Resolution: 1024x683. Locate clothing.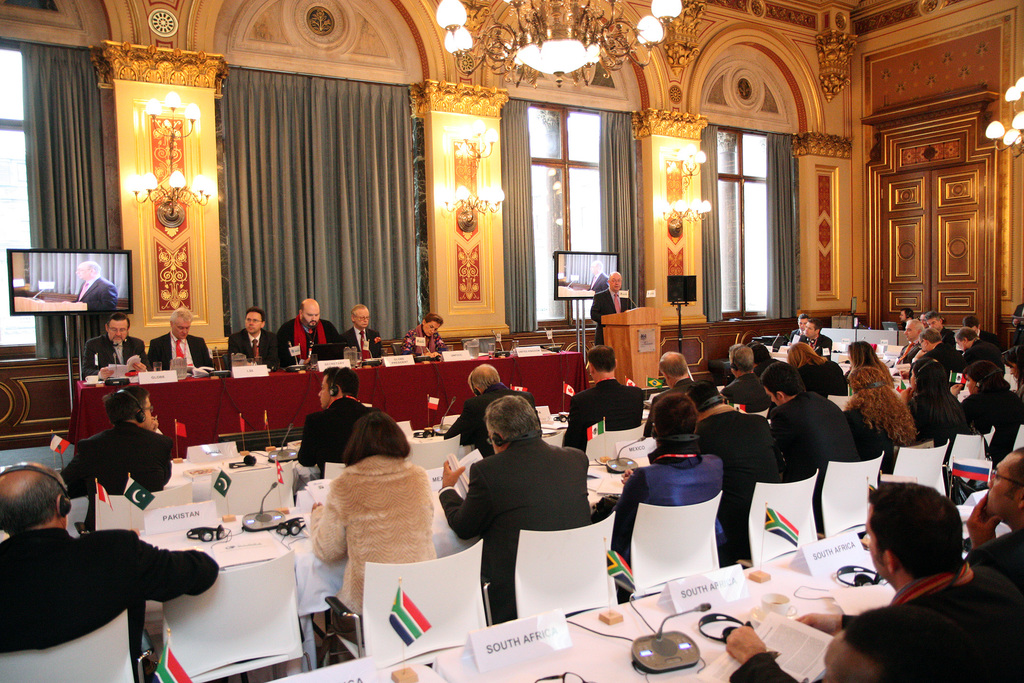
region(0, 525, 219, 657).
